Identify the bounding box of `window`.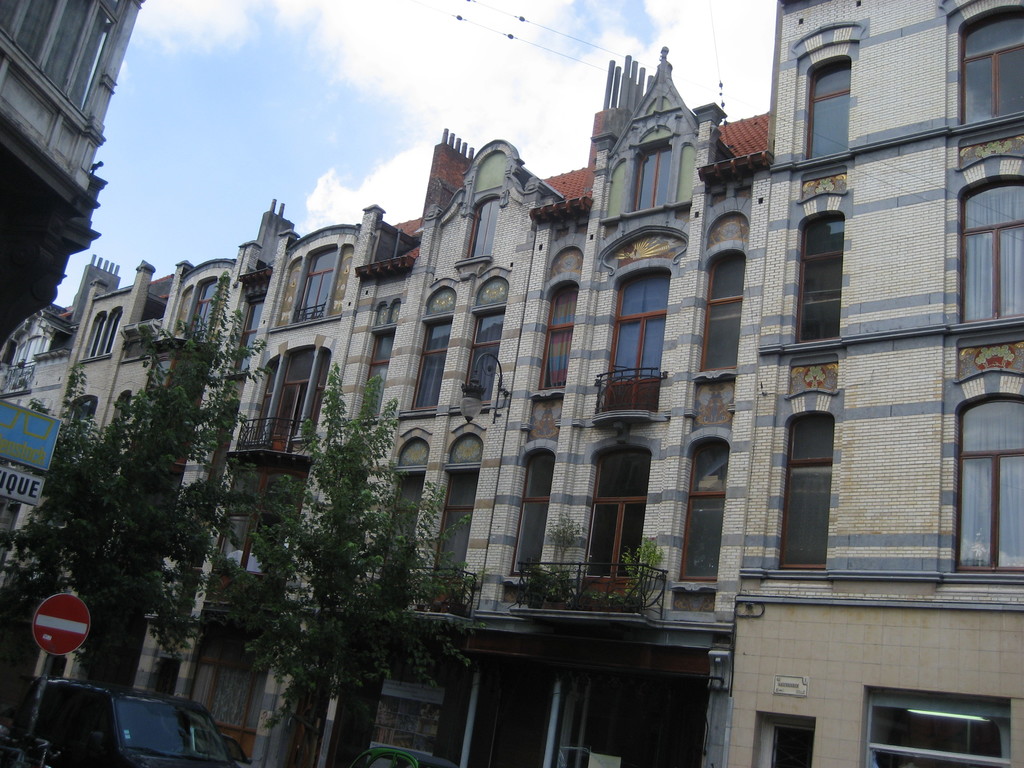
rect(806, 54, 853, 156).
